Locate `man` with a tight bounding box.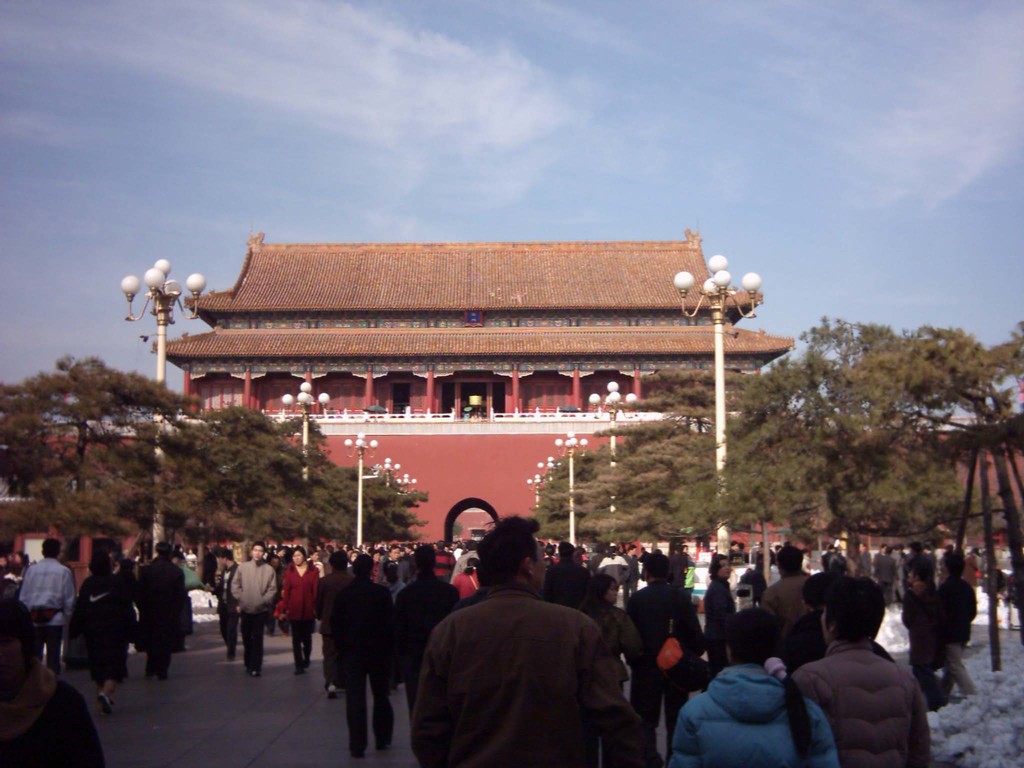
(x1=404, y1=542, x2=647, y2=763).
